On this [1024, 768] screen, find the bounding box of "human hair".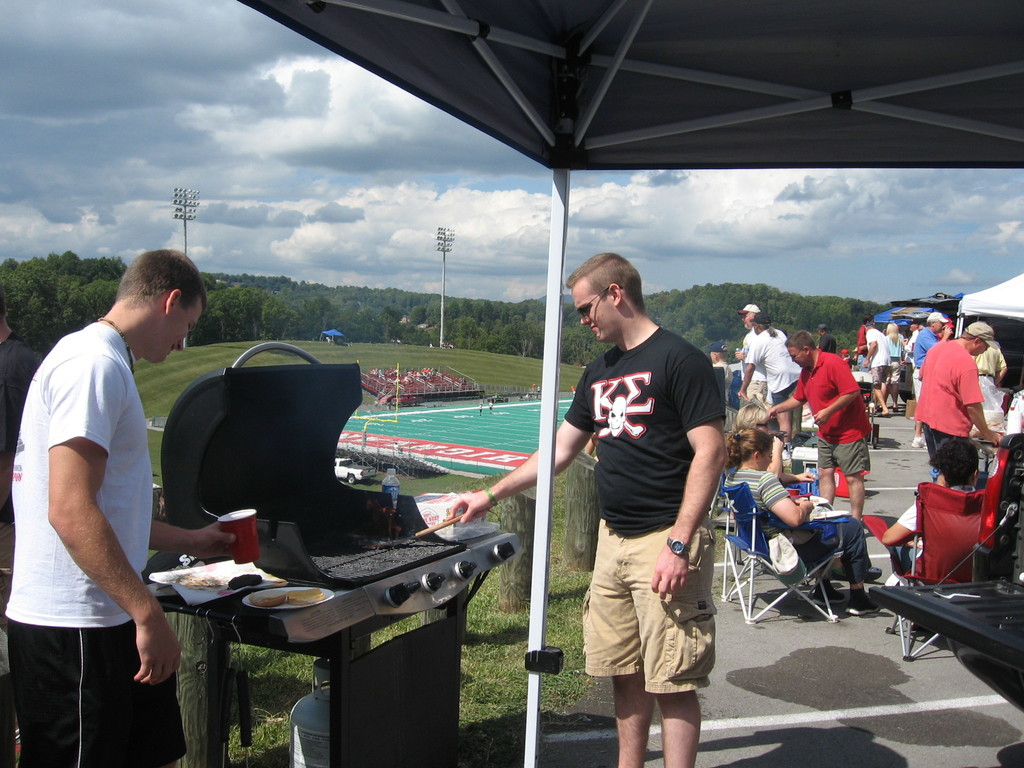
Bounding box: left=782, top=331, right=816, bottom=355.
